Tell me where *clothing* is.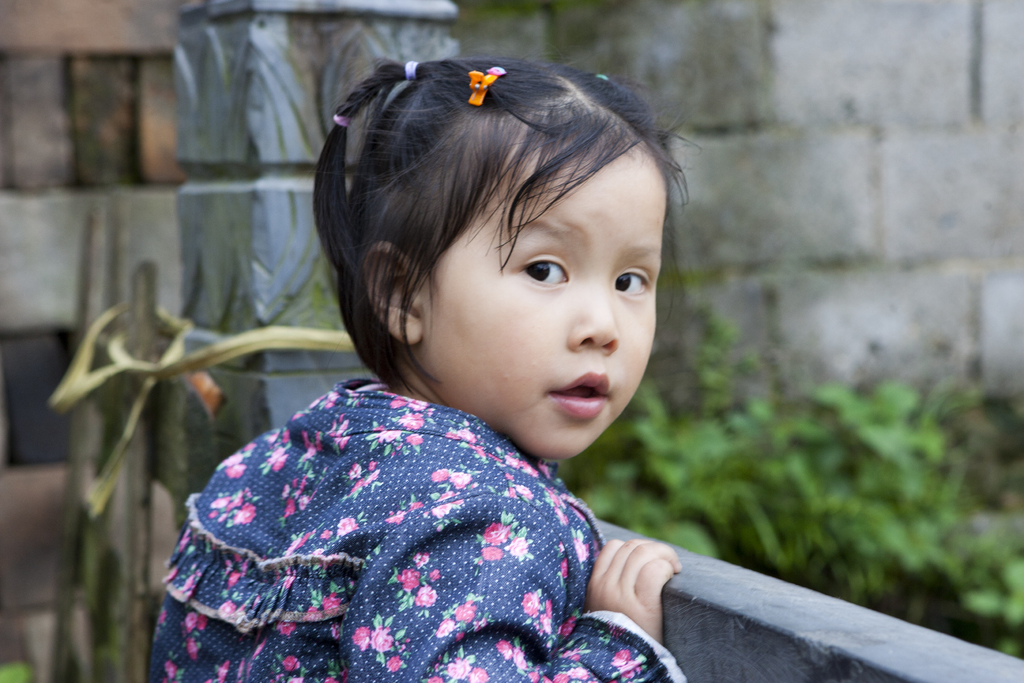
*clothing* is at [141, 371, 669, 669].
